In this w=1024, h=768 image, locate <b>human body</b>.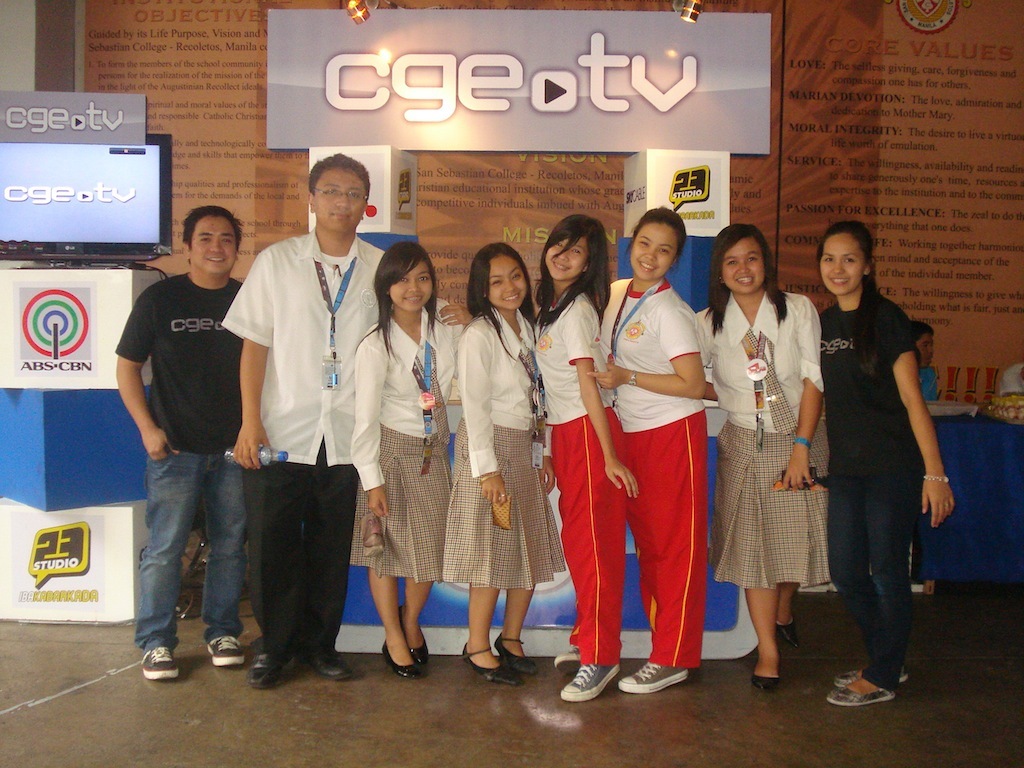
Bounding box: 812, 291, 950, 709.
